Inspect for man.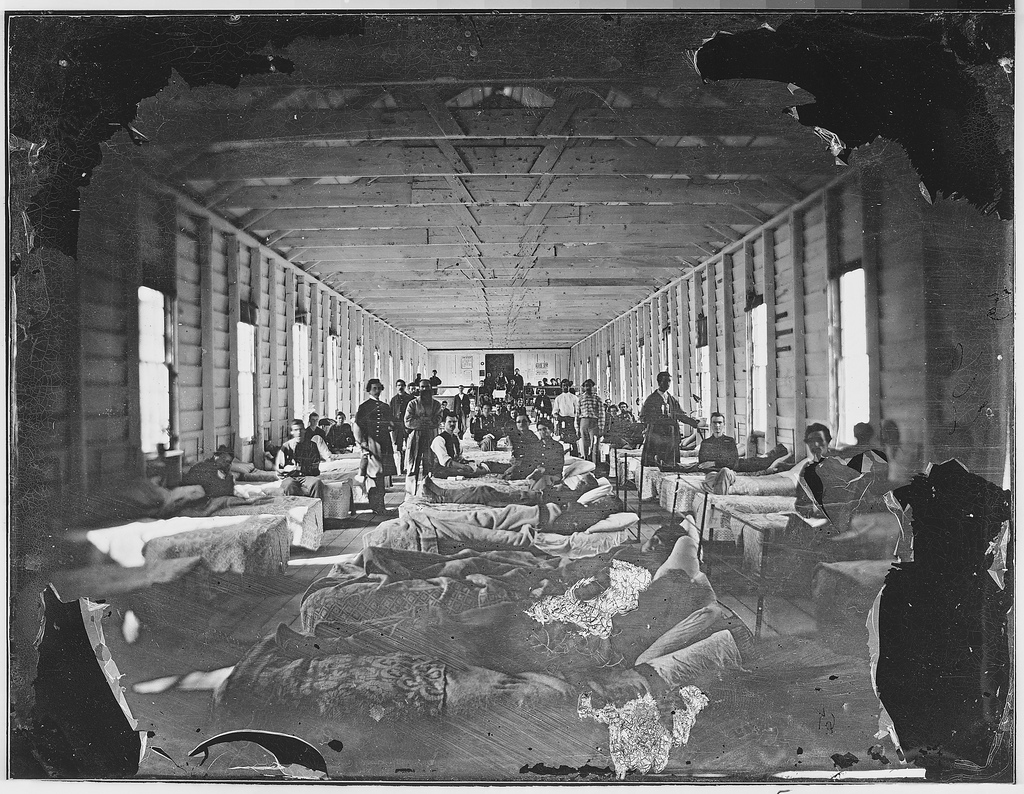
Inspection: box(274, 416, 326, 498).
